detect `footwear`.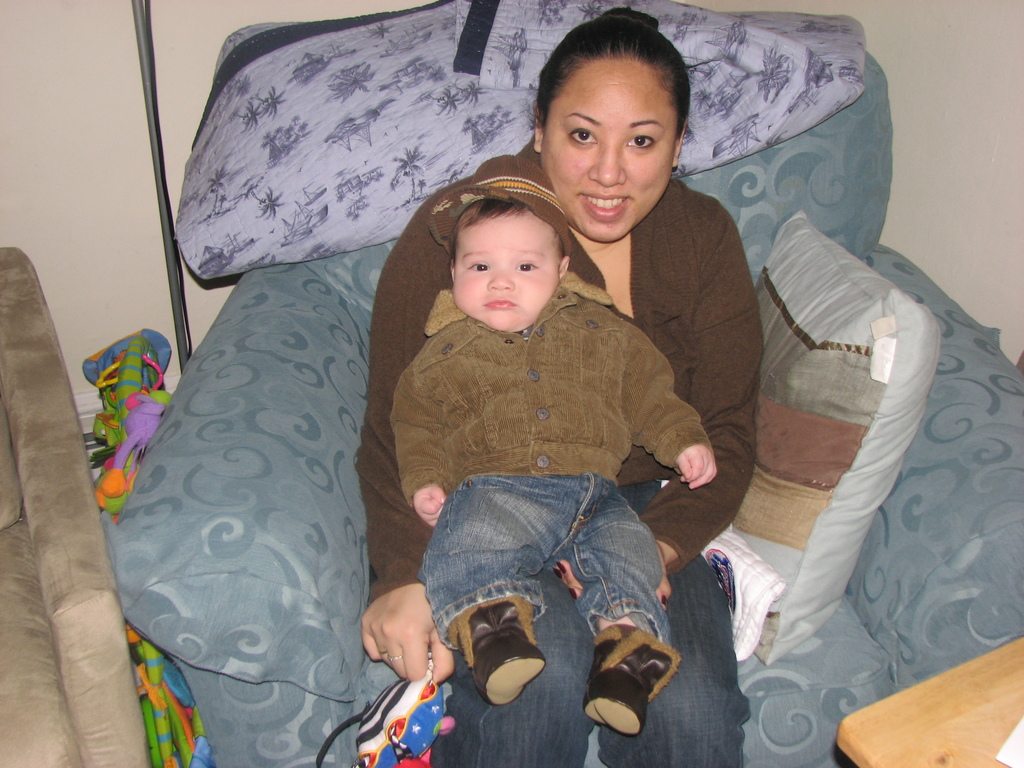
Detected at 582/634/663/749.
